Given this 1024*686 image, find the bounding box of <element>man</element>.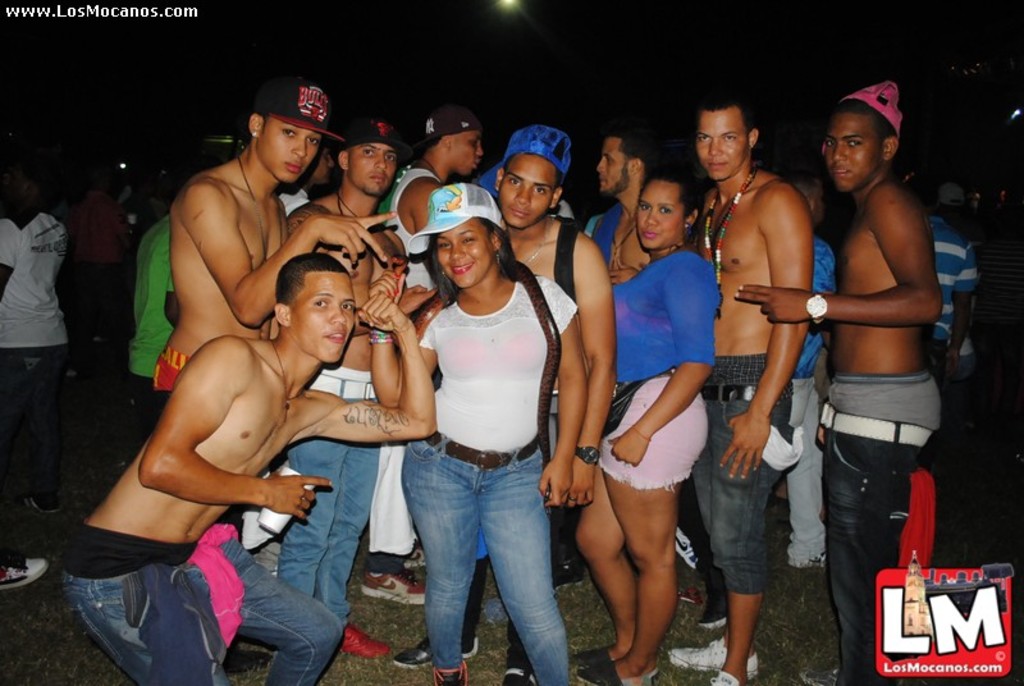
bbox=(146, 81, 396, 425).
